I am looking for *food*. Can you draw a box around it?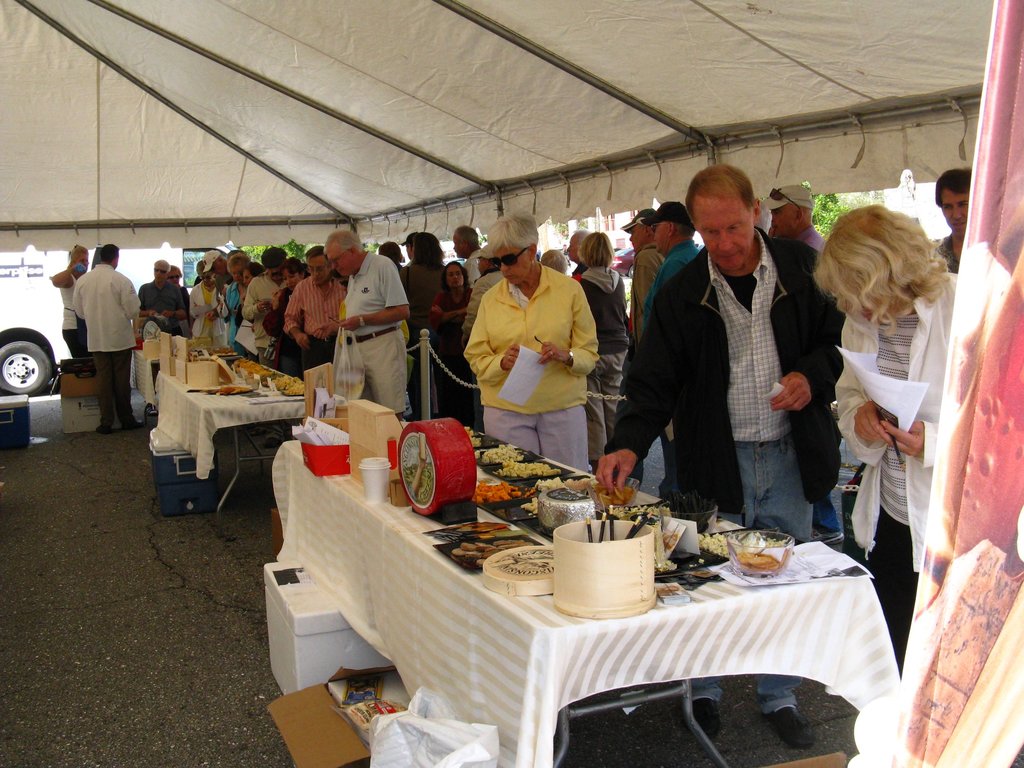
Sure, the bounding box is BBox(475, 479, 536, 502).
